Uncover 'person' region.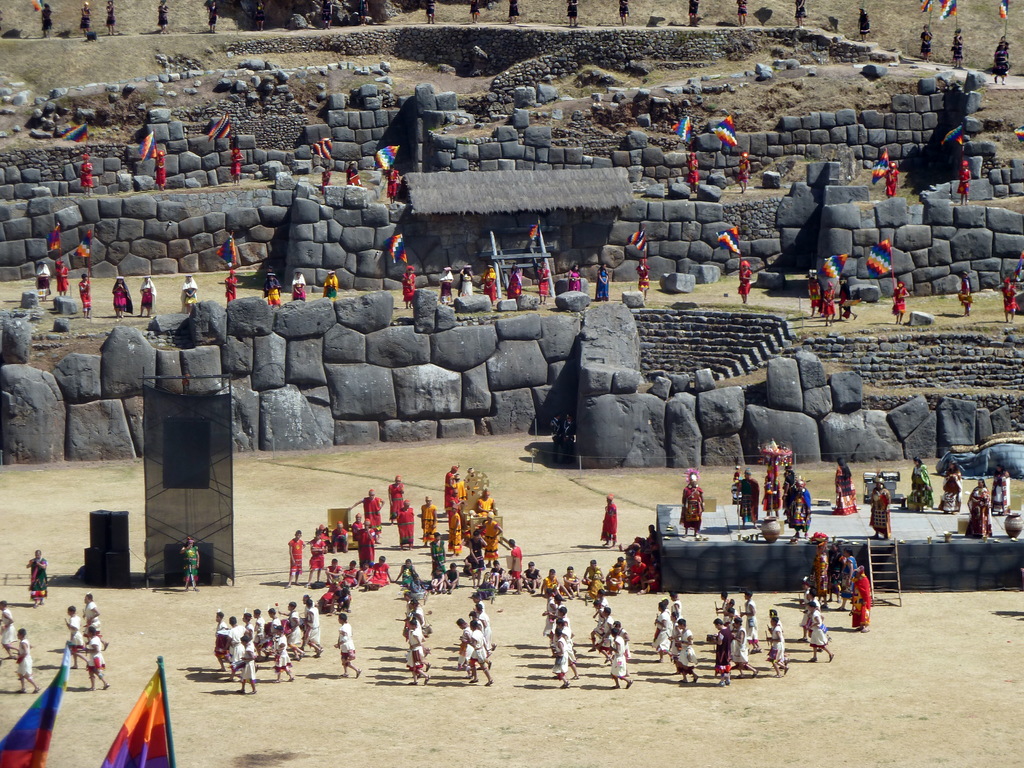
Uncovered: l=60, t=604, r=90, b=668.
